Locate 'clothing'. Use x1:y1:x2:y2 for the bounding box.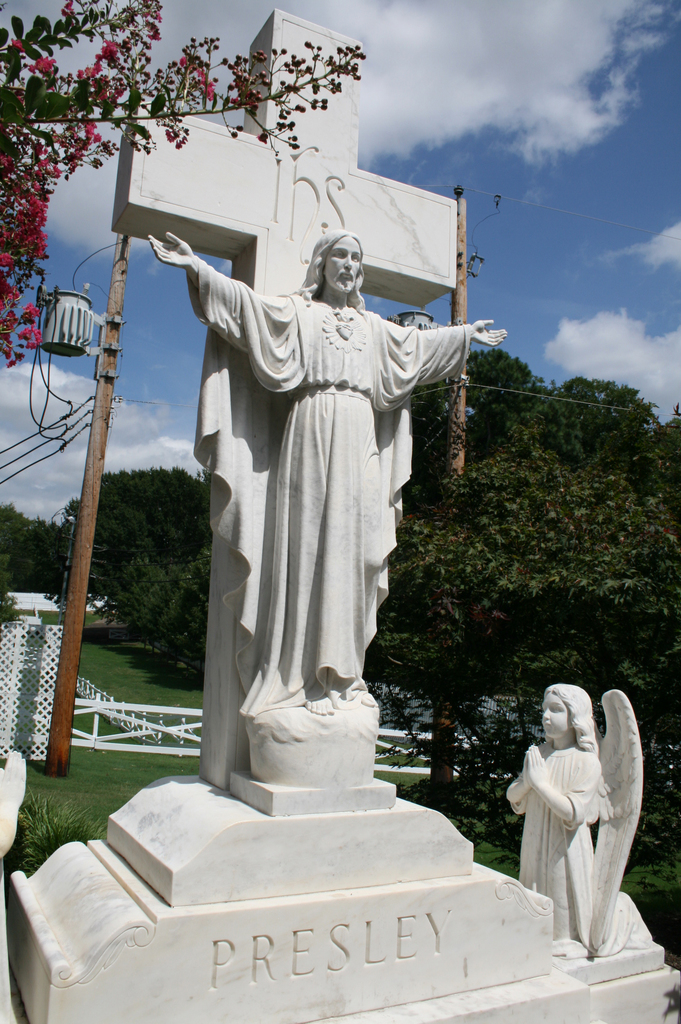
498:739:606:942.
